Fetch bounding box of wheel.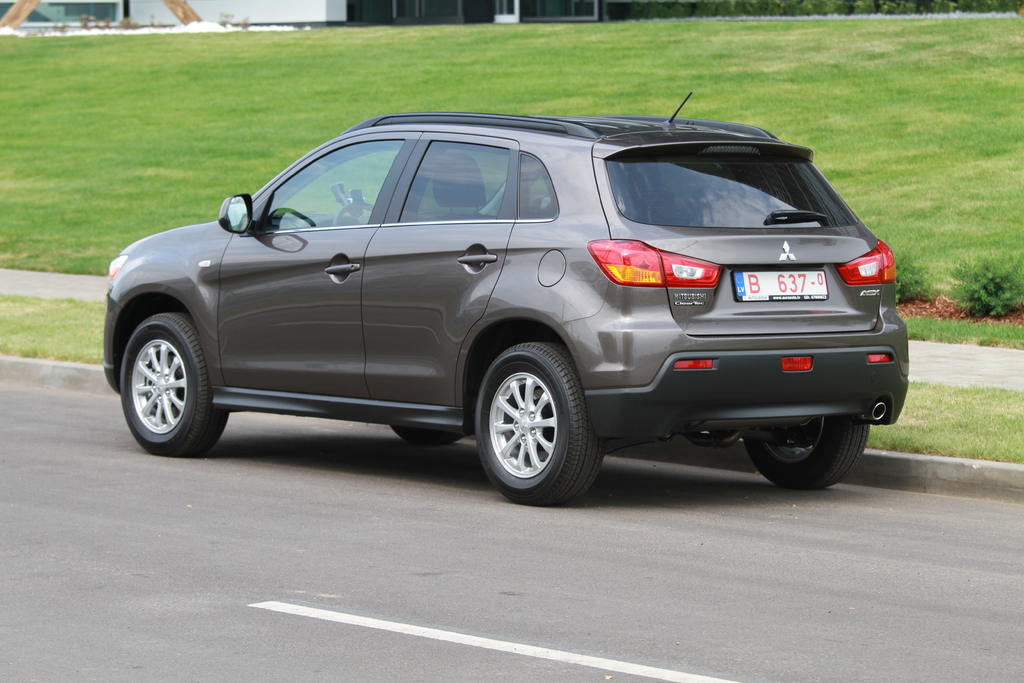
Bbox: region(749, 421, 866, 484).
